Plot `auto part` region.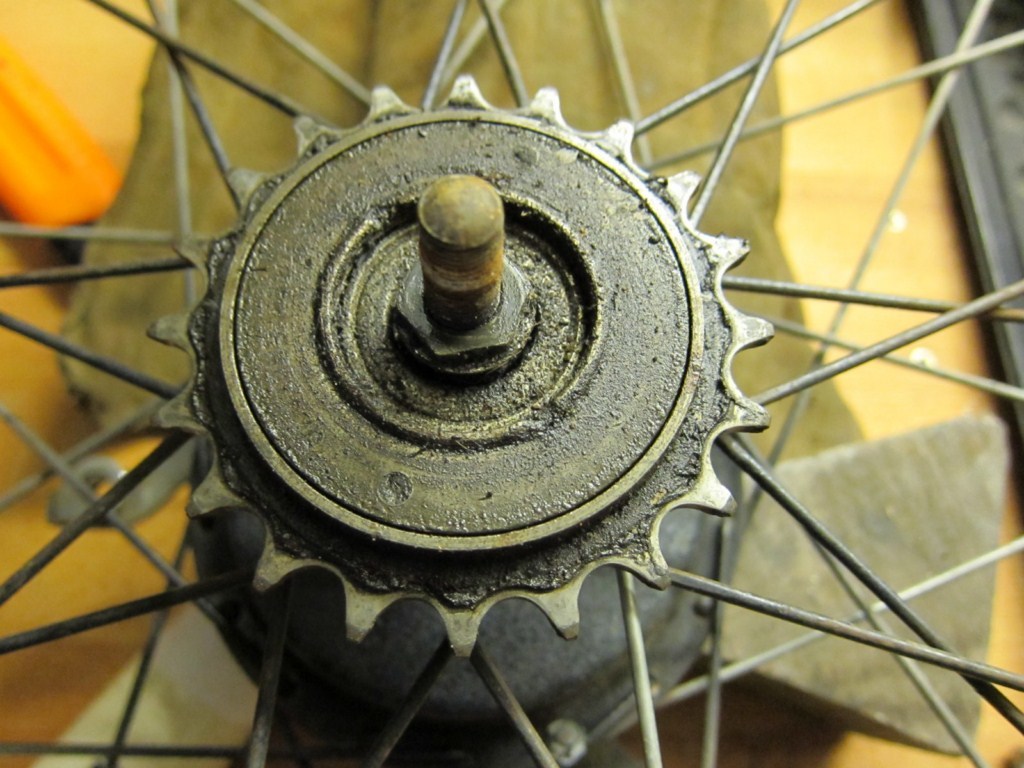
Plotted at 212, 154, 745, 581.
